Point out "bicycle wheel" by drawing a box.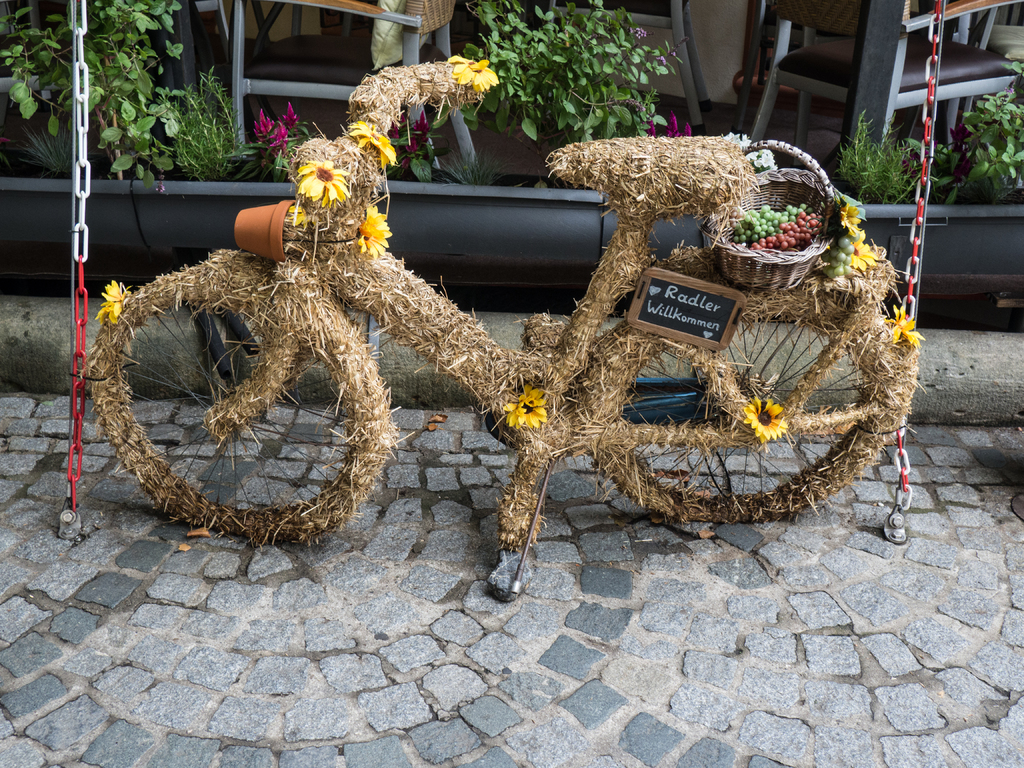
x1=576 y1=274 x2=904 y2=531.
